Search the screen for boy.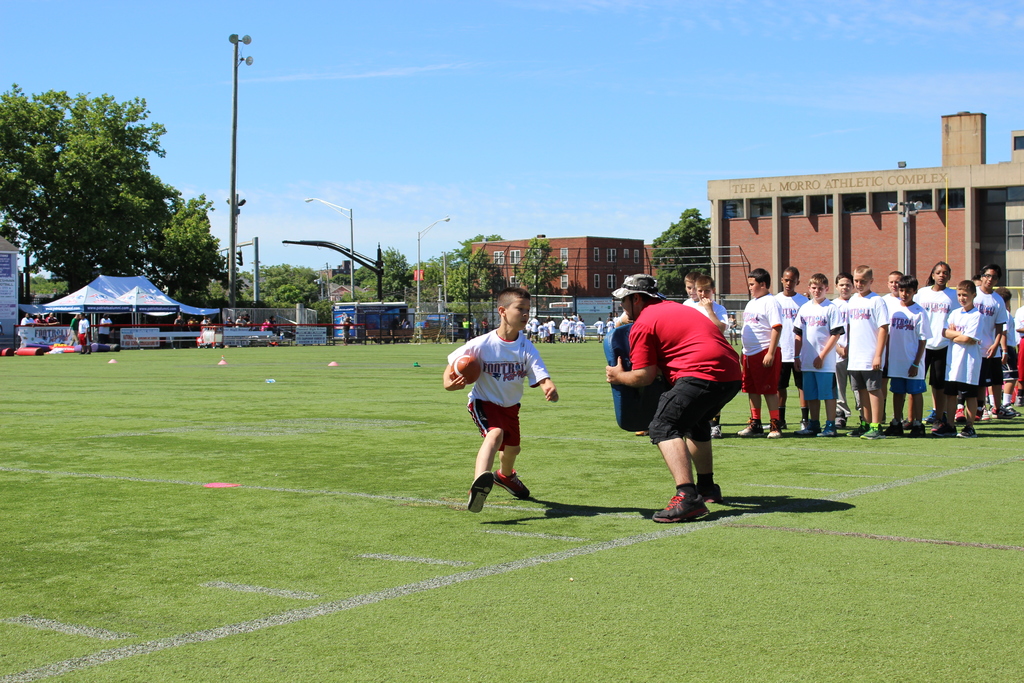
Found at box=[451, 312, 564, 512].
